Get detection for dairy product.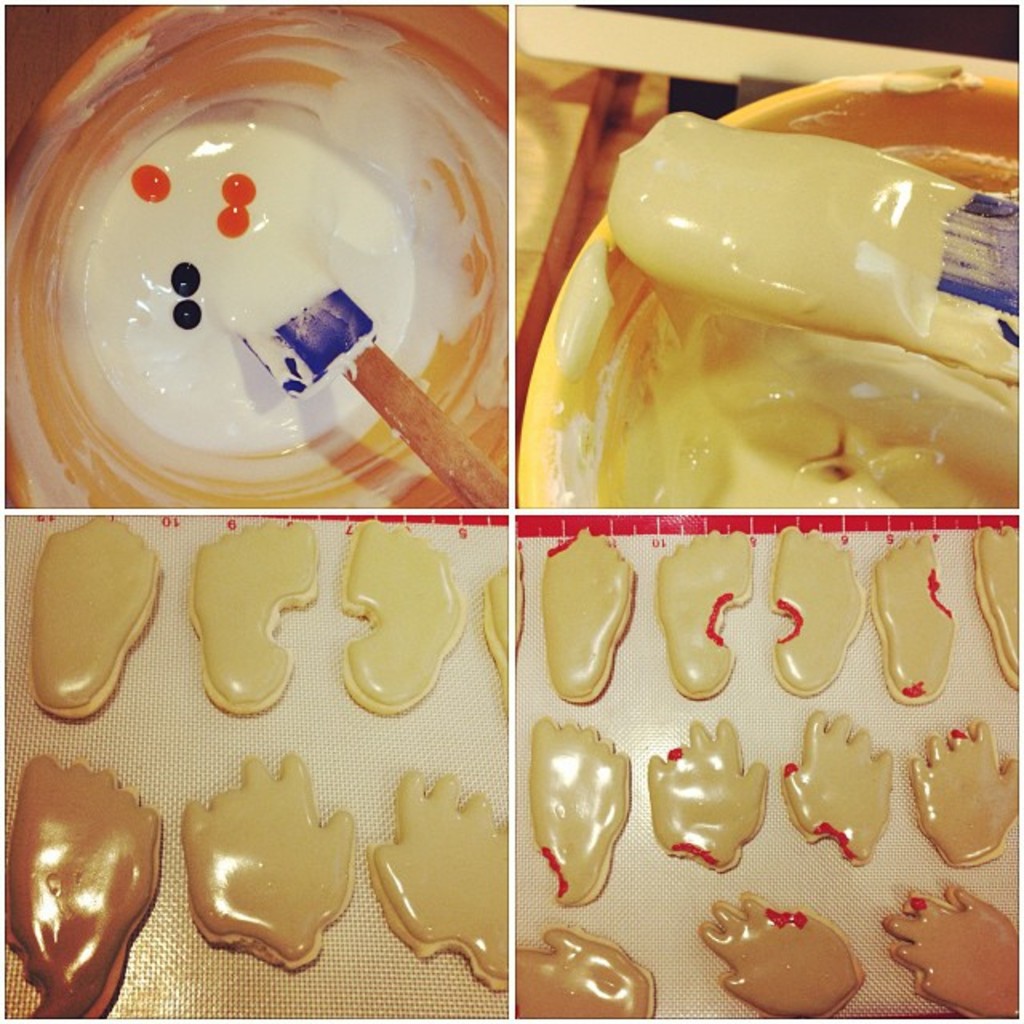
Detection: bbox=(669, 731, 774, 875).
